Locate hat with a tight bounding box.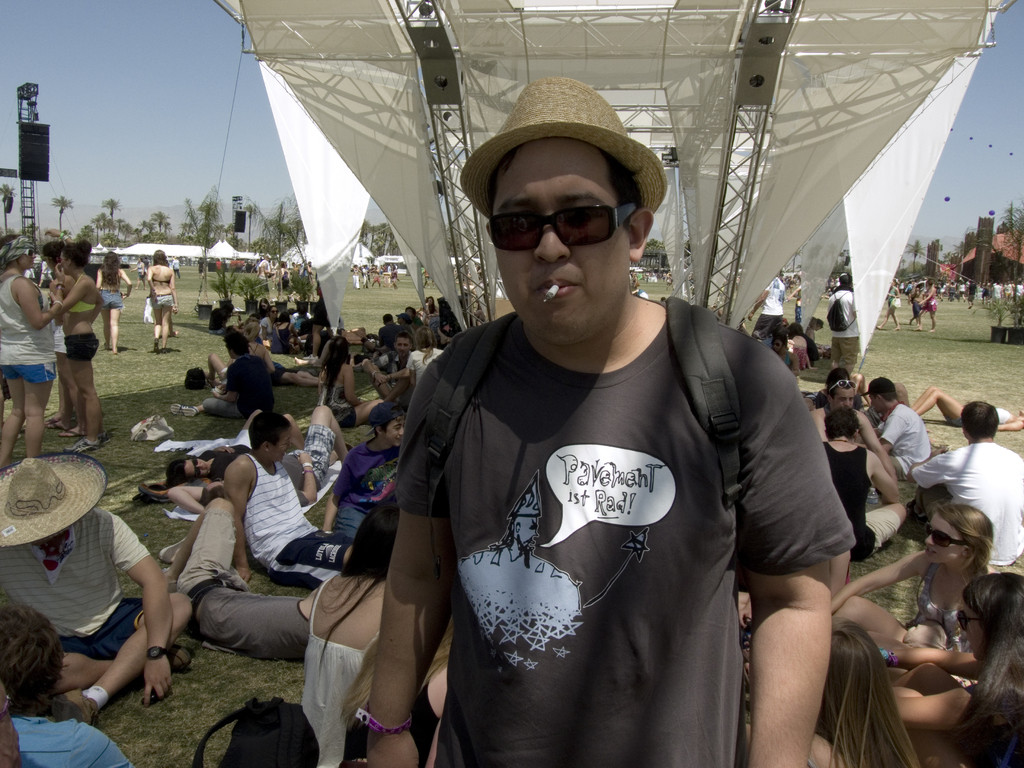
rect(0, 236, 34, 262).
